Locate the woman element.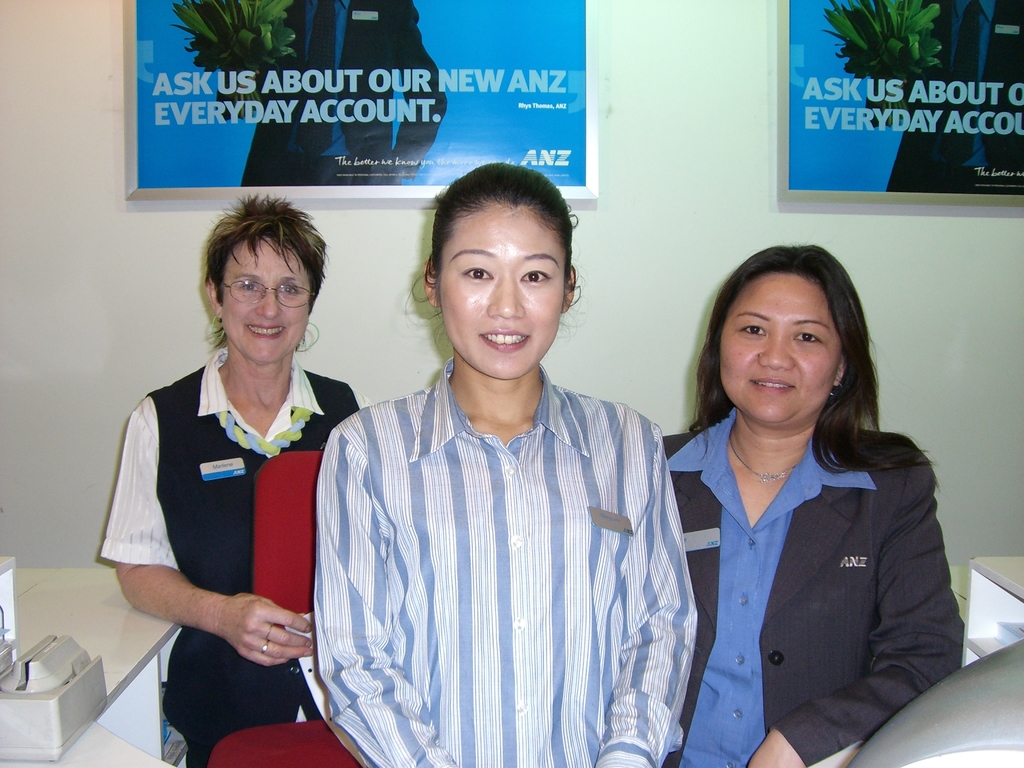
Element bbox: bbox(308, 161, 700, 767).
